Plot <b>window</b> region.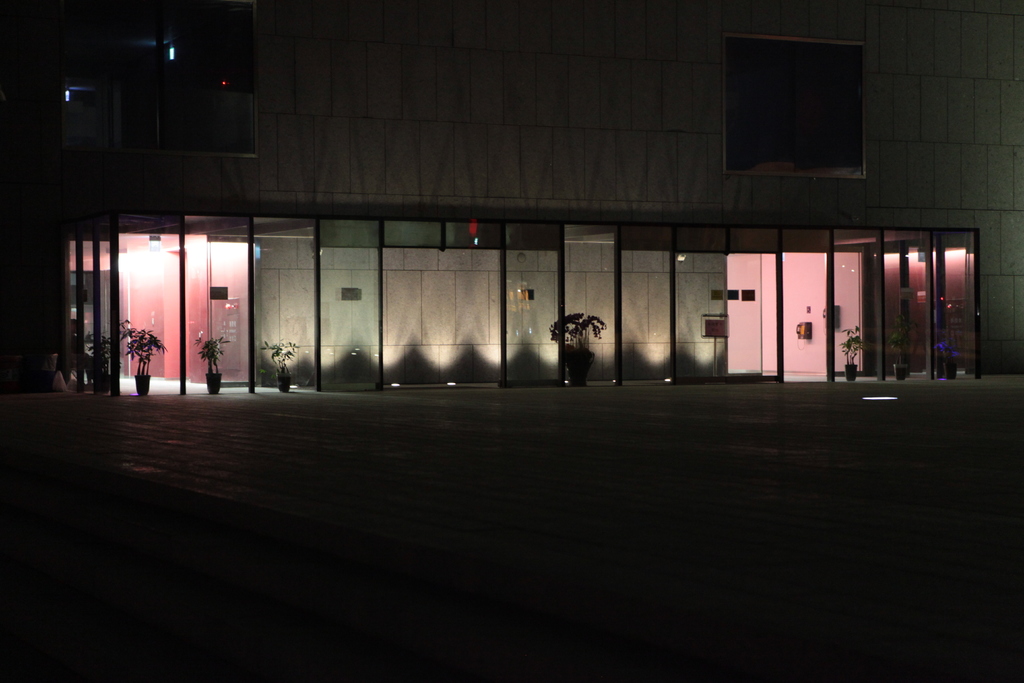
Plotted at x1=107 y1=38 x2=260 y2=161.
